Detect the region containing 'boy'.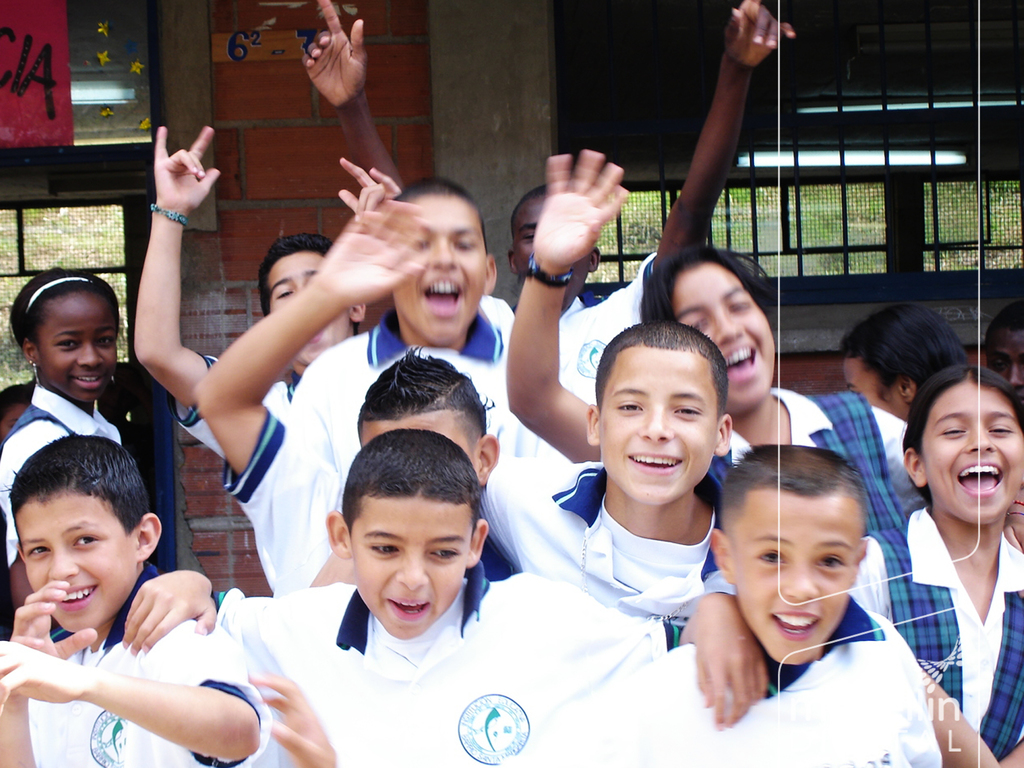
select_region(356, 342, 513, 580).
